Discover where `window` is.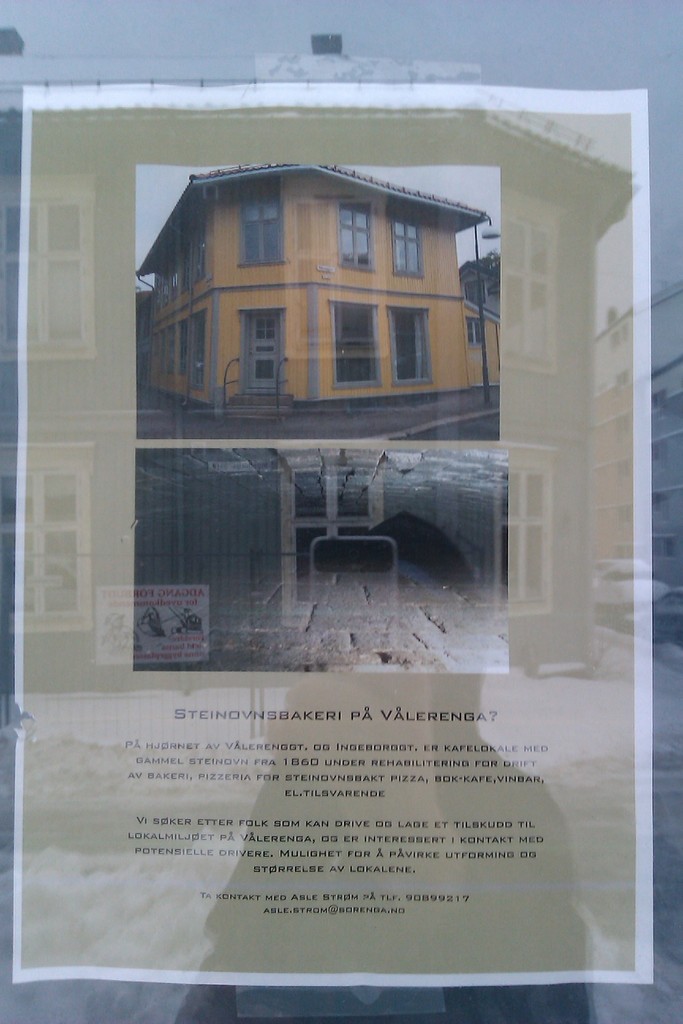
Discovered at select_region(239, 182, 292, 268).
